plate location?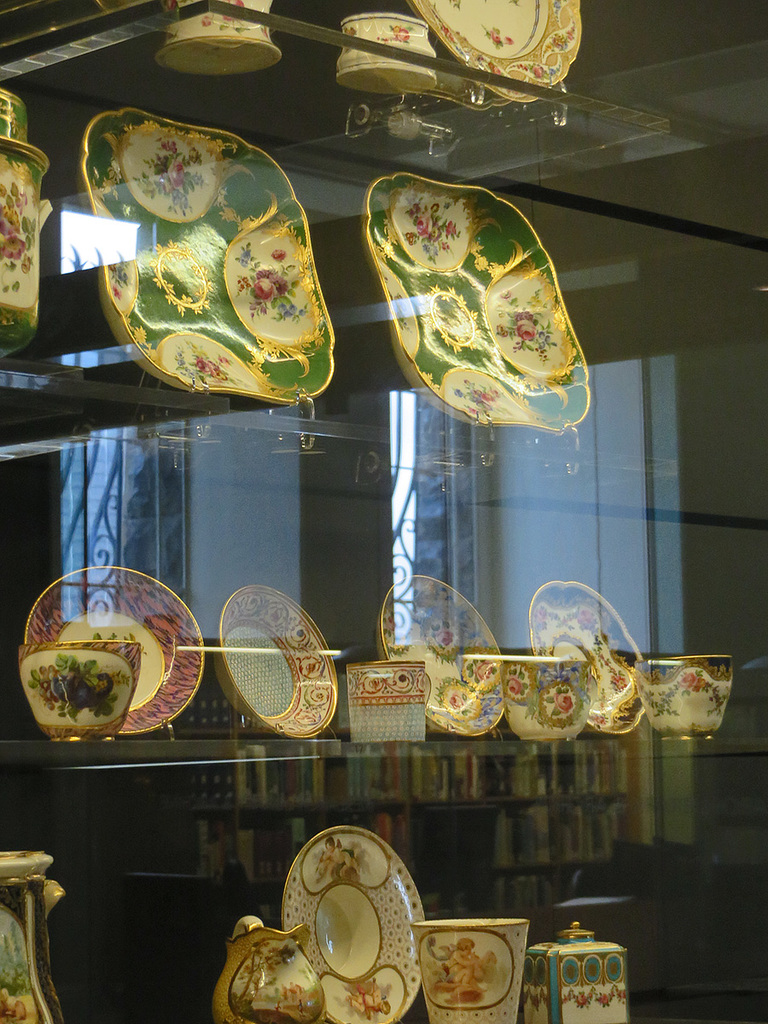
bbox=[407, 0, 585, 101]
